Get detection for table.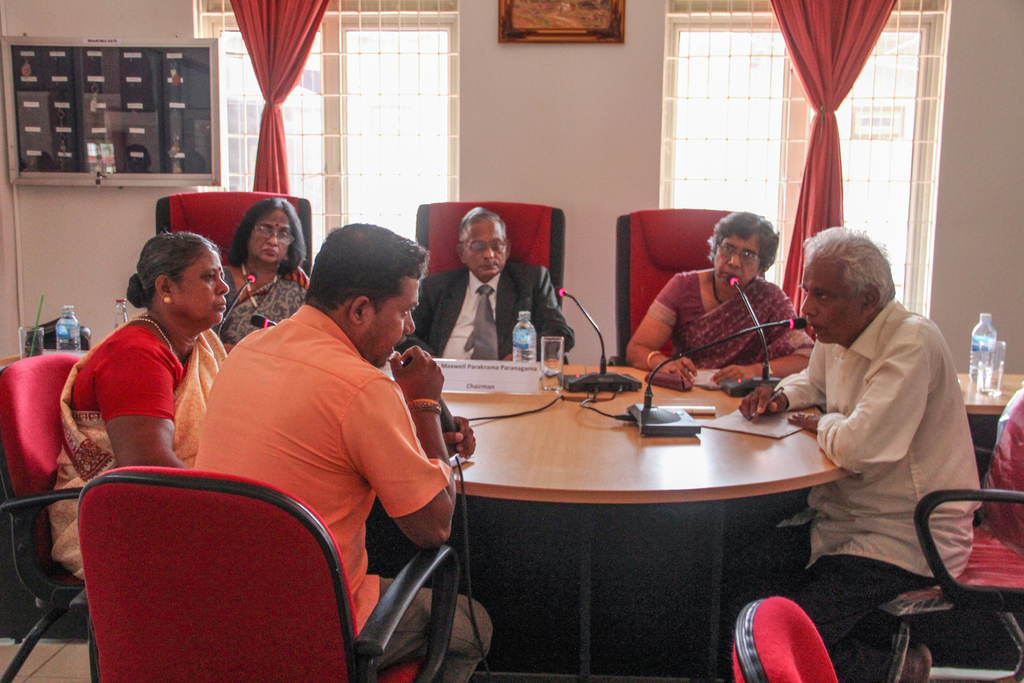
Detection: (left=955, top=364, right=1023, bottom=449).
